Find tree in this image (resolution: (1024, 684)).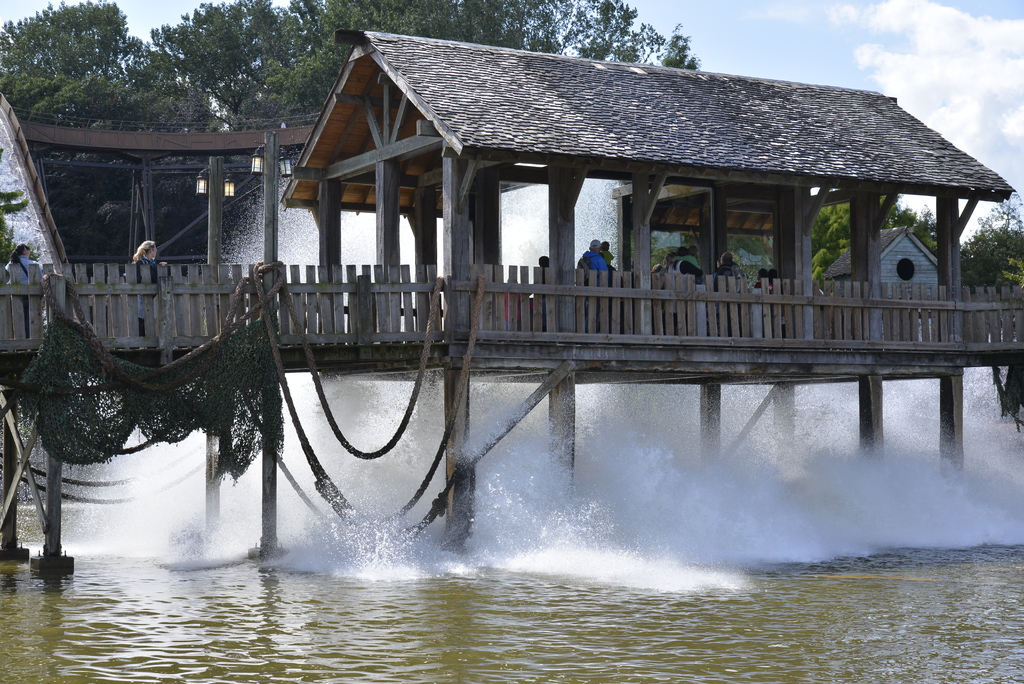
[left=962, top=195, right=1023, bottom=288].
